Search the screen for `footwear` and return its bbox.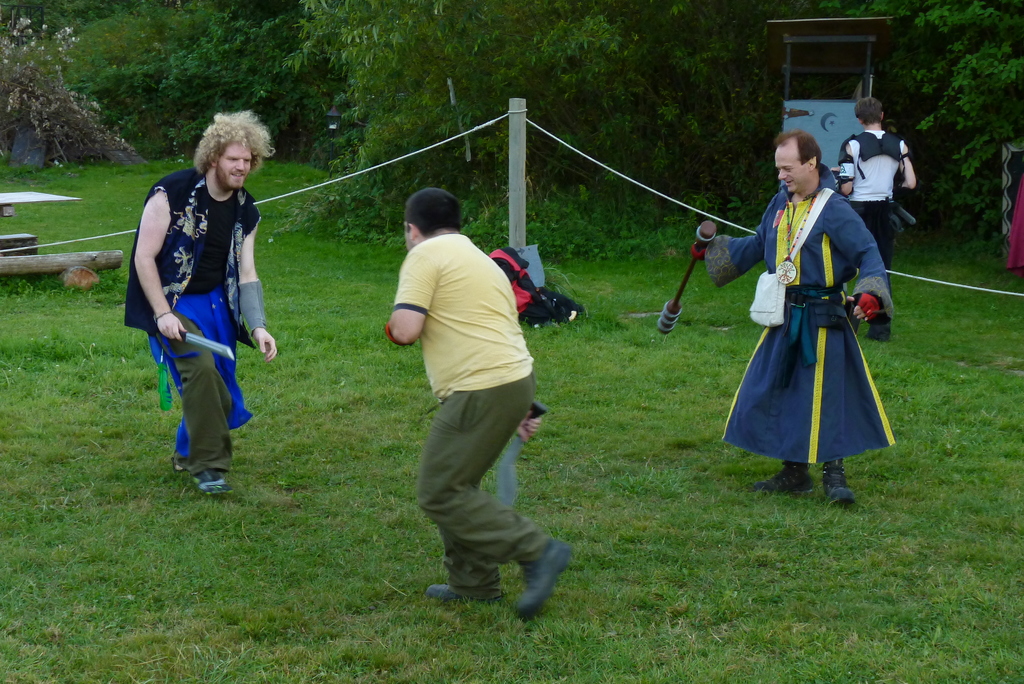
Found: crop(747, 462, 815, 500).
